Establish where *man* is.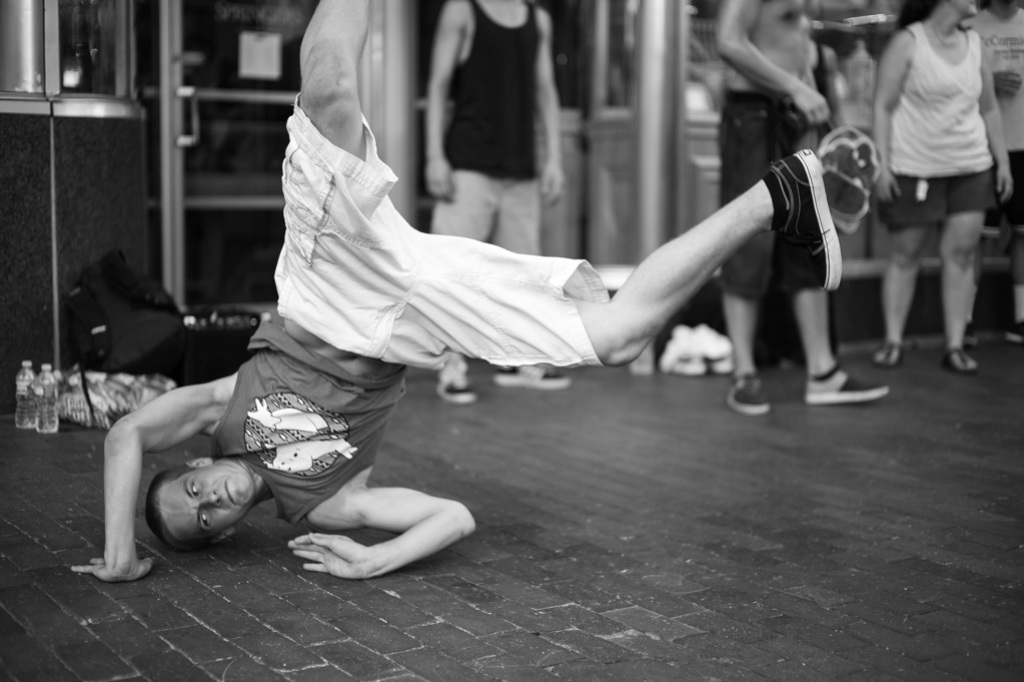
Established at 112,60,878,601.
